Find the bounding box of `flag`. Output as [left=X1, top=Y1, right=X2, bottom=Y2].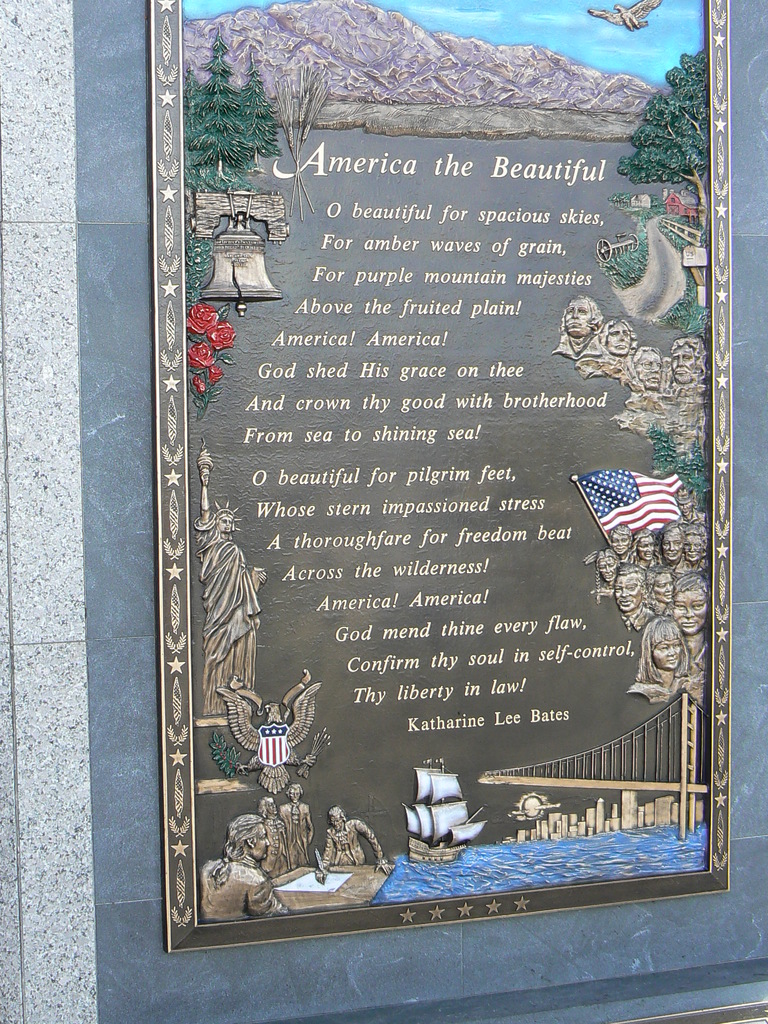
[left=251, top=717, right=285, bottom=772].
